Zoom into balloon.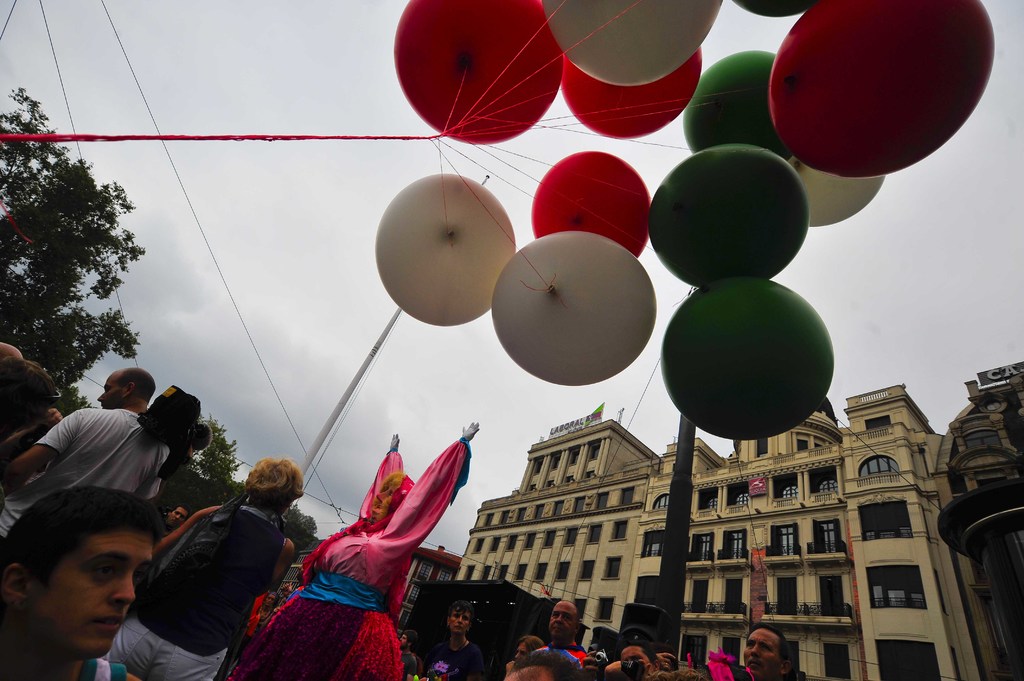
Zoom target: rect(728, 0, 820, 20).
